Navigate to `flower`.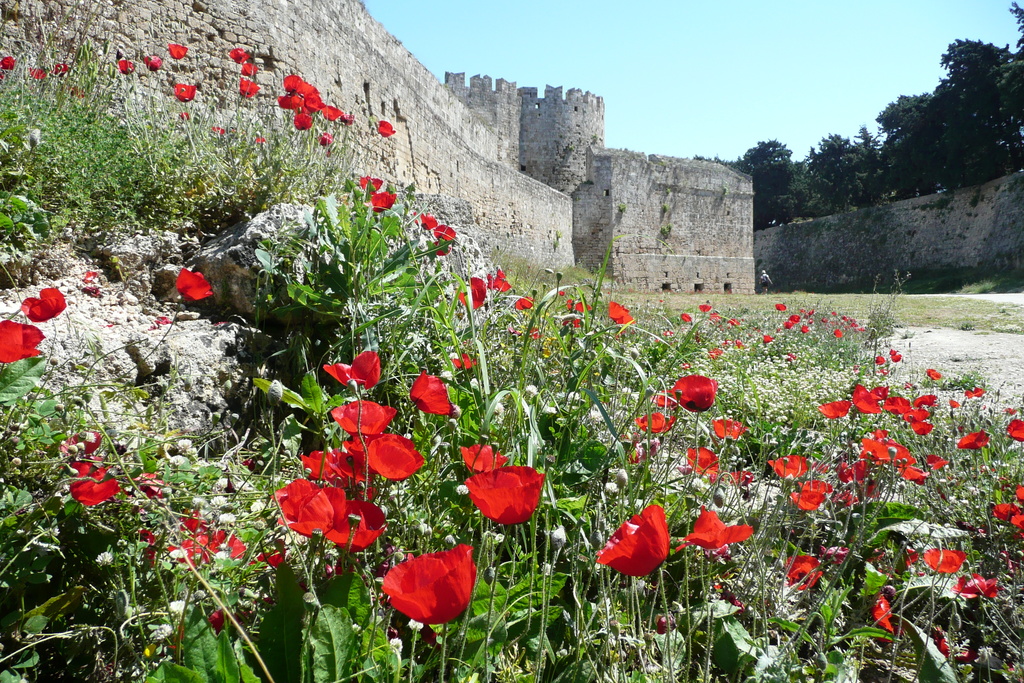
Navigation target: <bbox>240, 67, 257, 83</bbox>.
